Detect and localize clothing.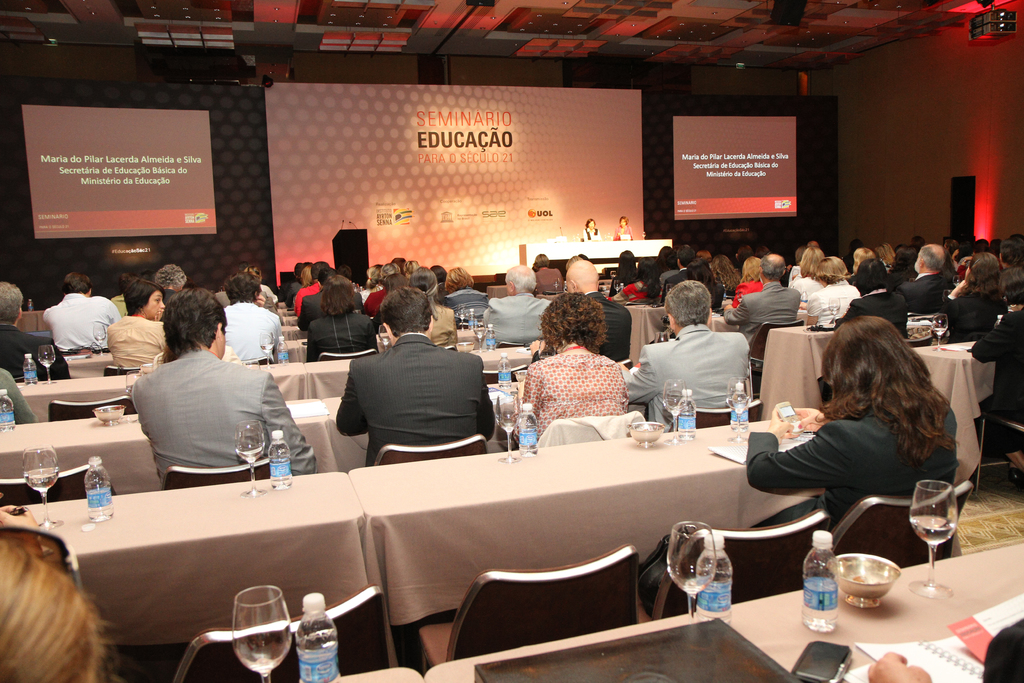
Localized at bbox=[792, 270, 824, 303].
